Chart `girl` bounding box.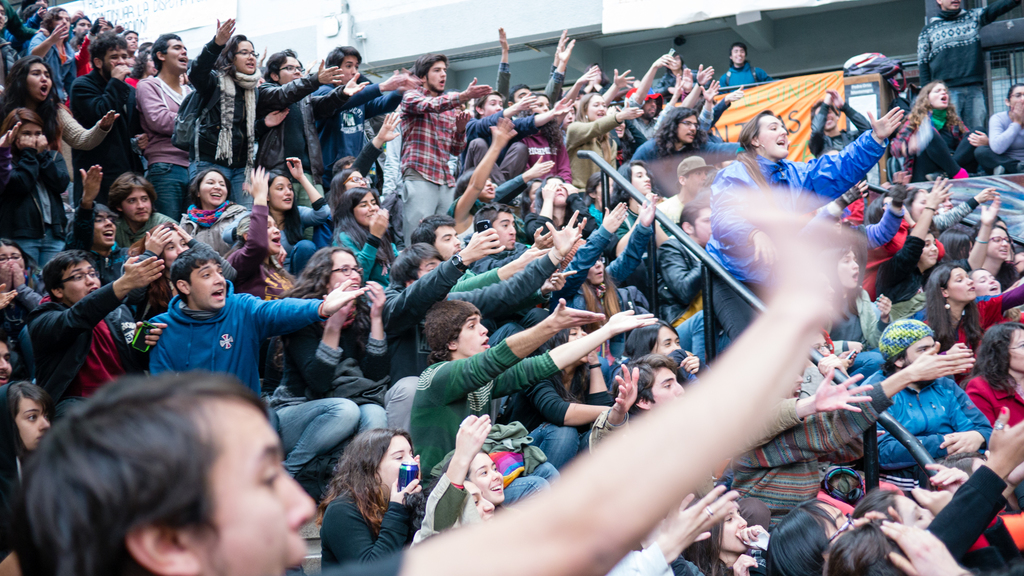
Charted: 887, 81, 963, 180.
